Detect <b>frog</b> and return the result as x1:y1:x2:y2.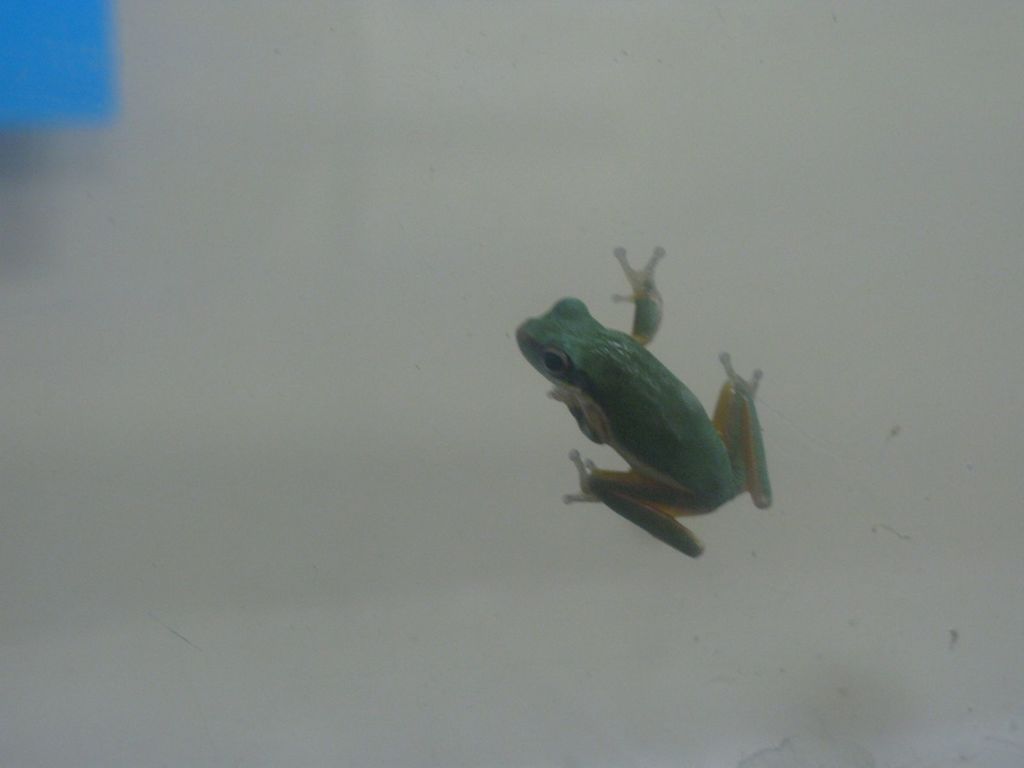
518:245:772:560.
